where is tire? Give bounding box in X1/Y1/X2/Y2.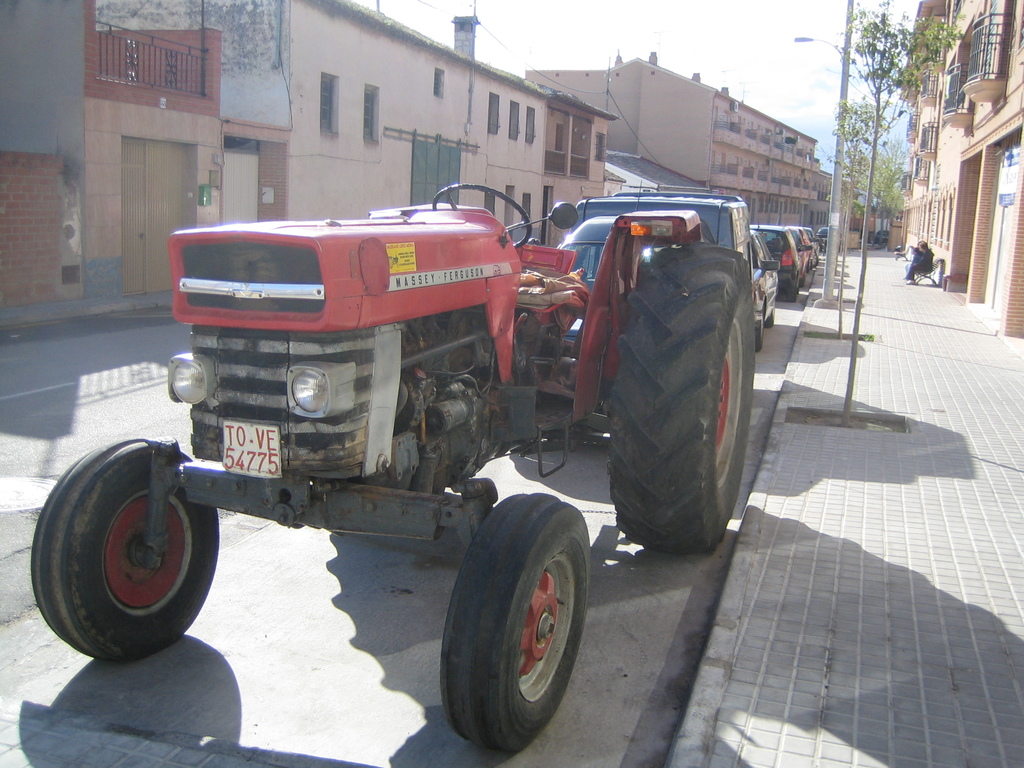
785/292/795/303.
